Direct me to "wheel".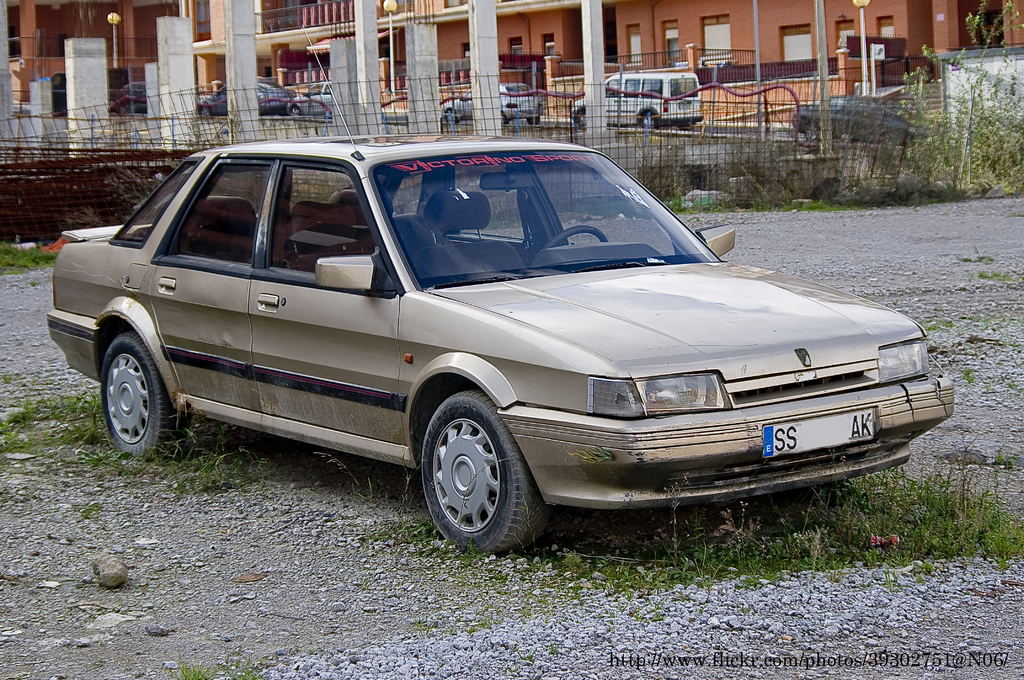
Direction: bbox=[421, 393, 541, 556].
